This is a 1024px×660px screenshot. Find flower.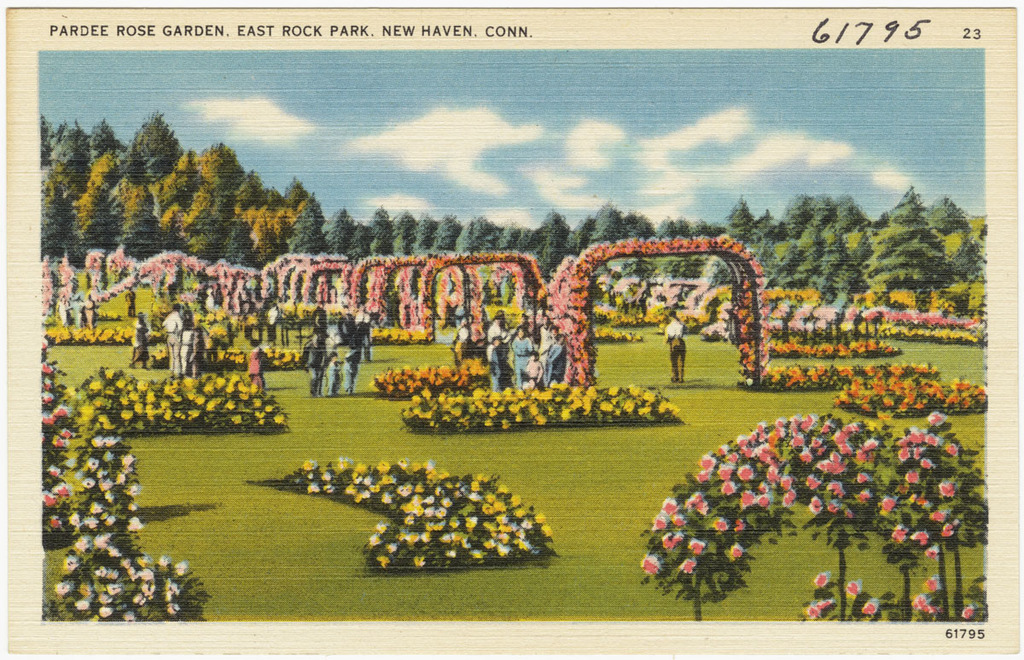
Bounding box: BBox(961, 604, 975, 618).
